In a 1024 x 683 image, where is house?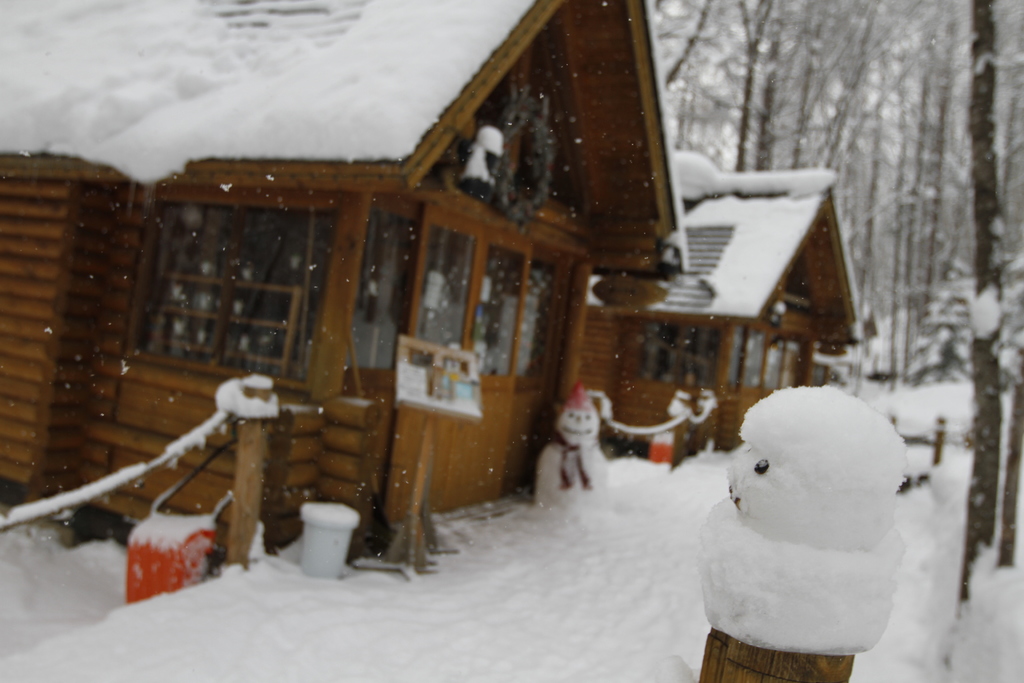
<bbox>604, 161, 896, 440</bbox>.
